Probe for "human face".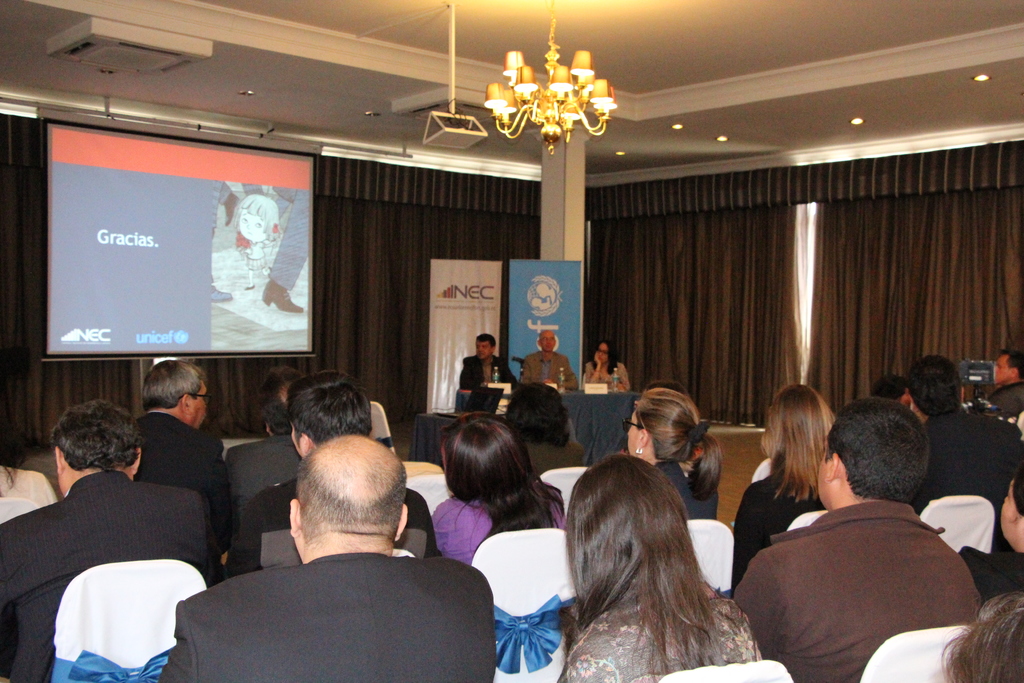
Probe result: 539:331:559:357.
